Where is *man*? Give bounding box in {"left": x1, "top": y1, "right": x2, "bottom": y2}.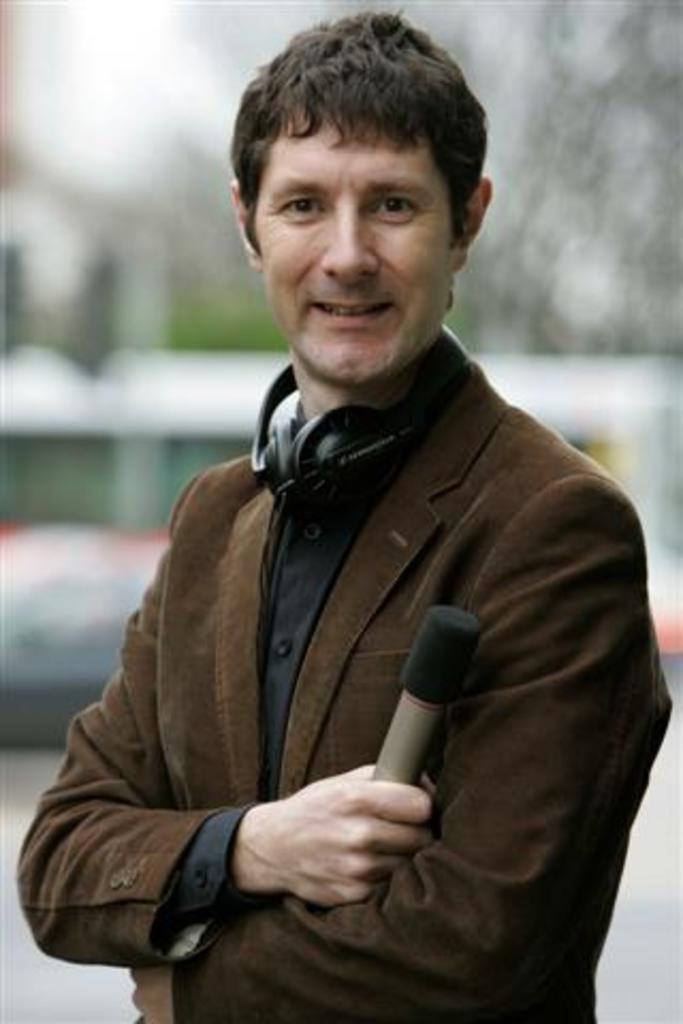
{"left": 98, "top": 41, "right": 682, "bottom": 1023}.
